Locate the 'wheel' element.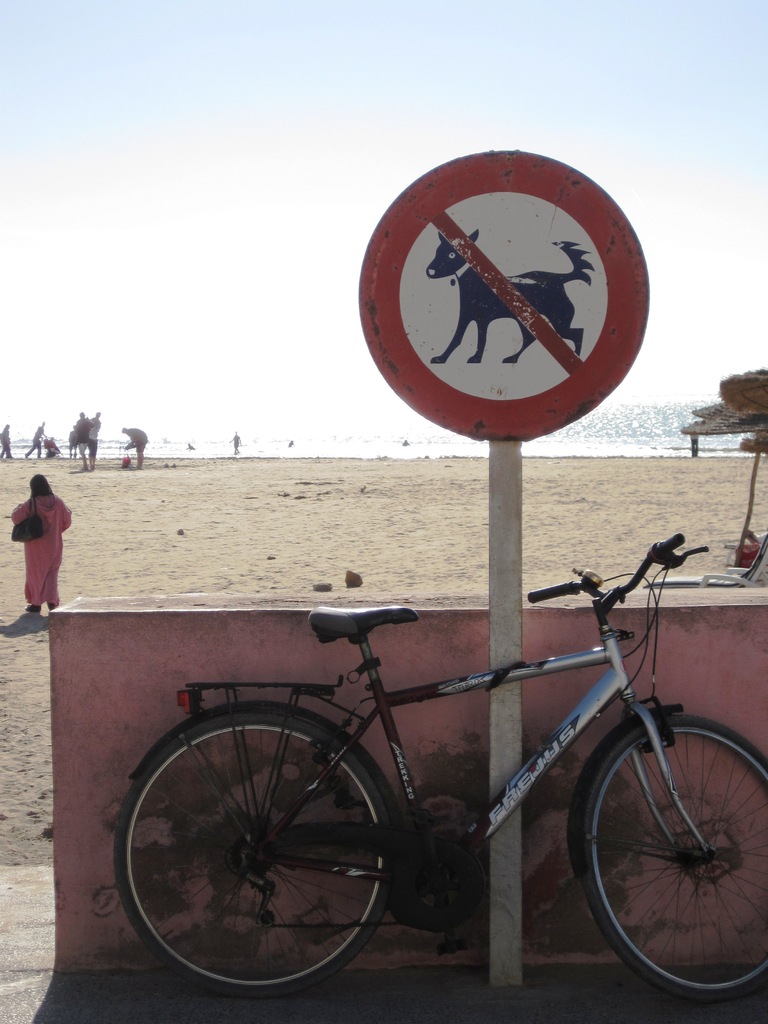
Element bbox: [108, 699, 391, 1000].
